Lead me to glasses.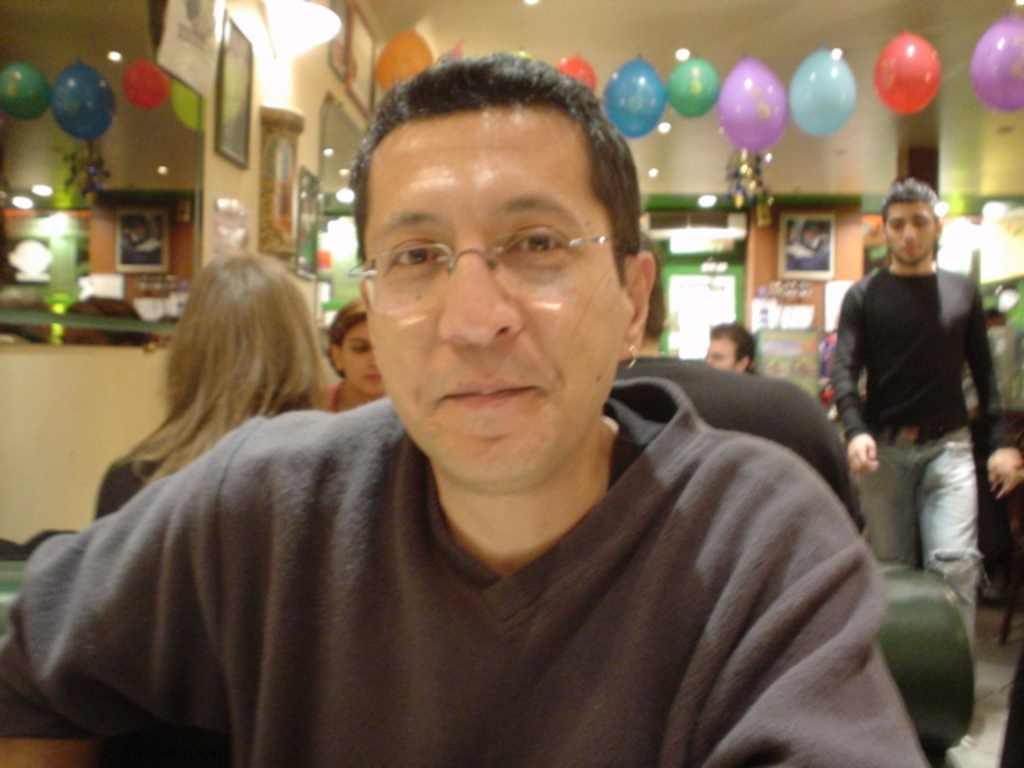
Lead to l=704, t=355, r=744, b=362.
